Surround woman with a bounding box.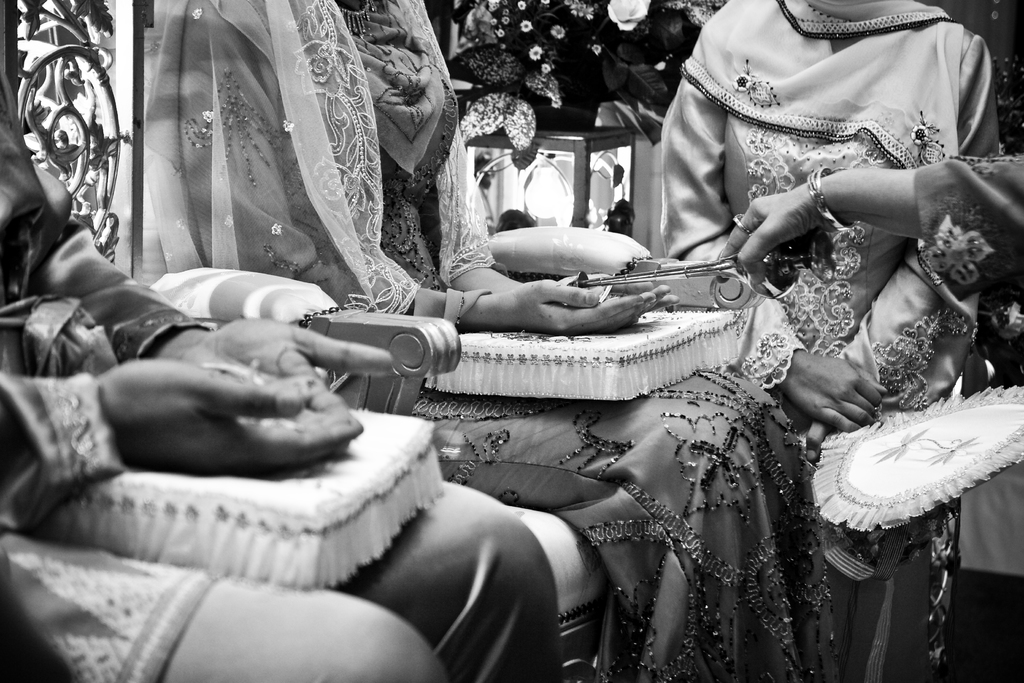
x1=661 y1=0 x2=999 y2=682.
